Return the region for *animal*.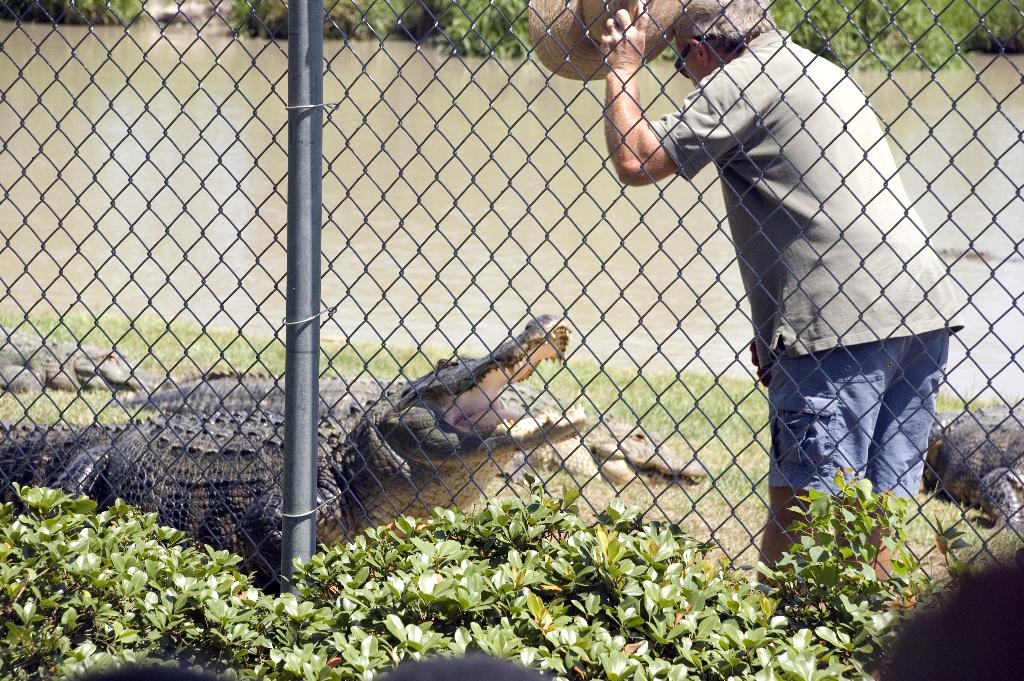
{"left": 932, "top": 403, "right": 1023, "bottom": 527}.
